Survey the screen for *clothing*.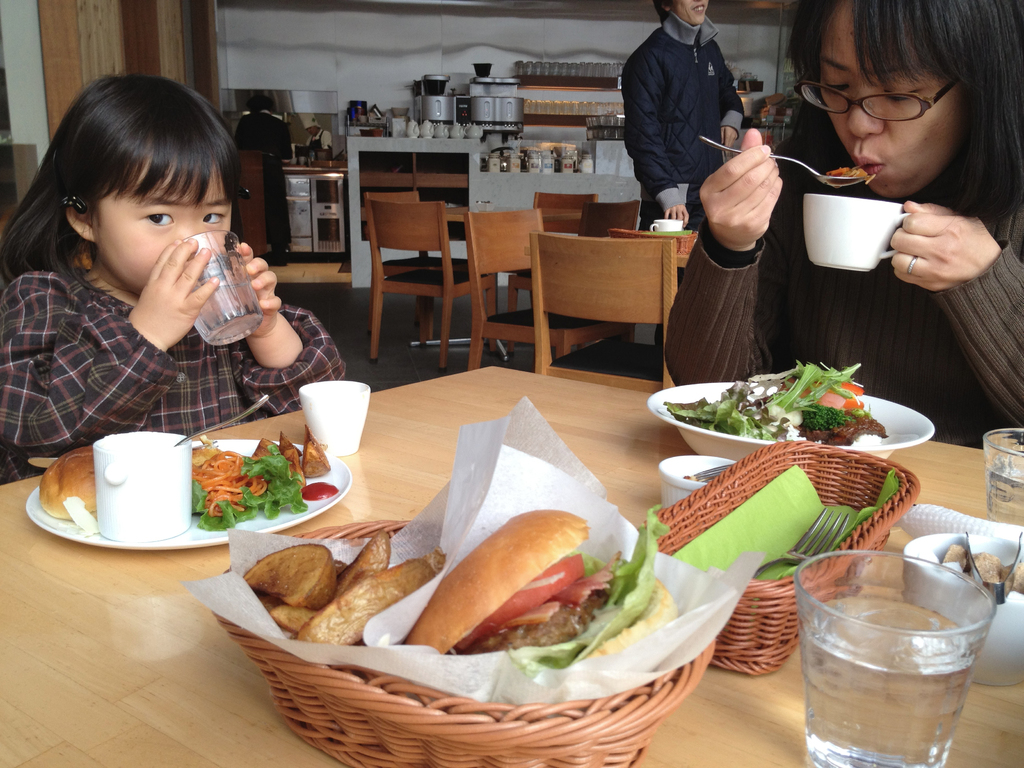
Survey found: x1=655 y1=107 x2=1023 y2=439.
